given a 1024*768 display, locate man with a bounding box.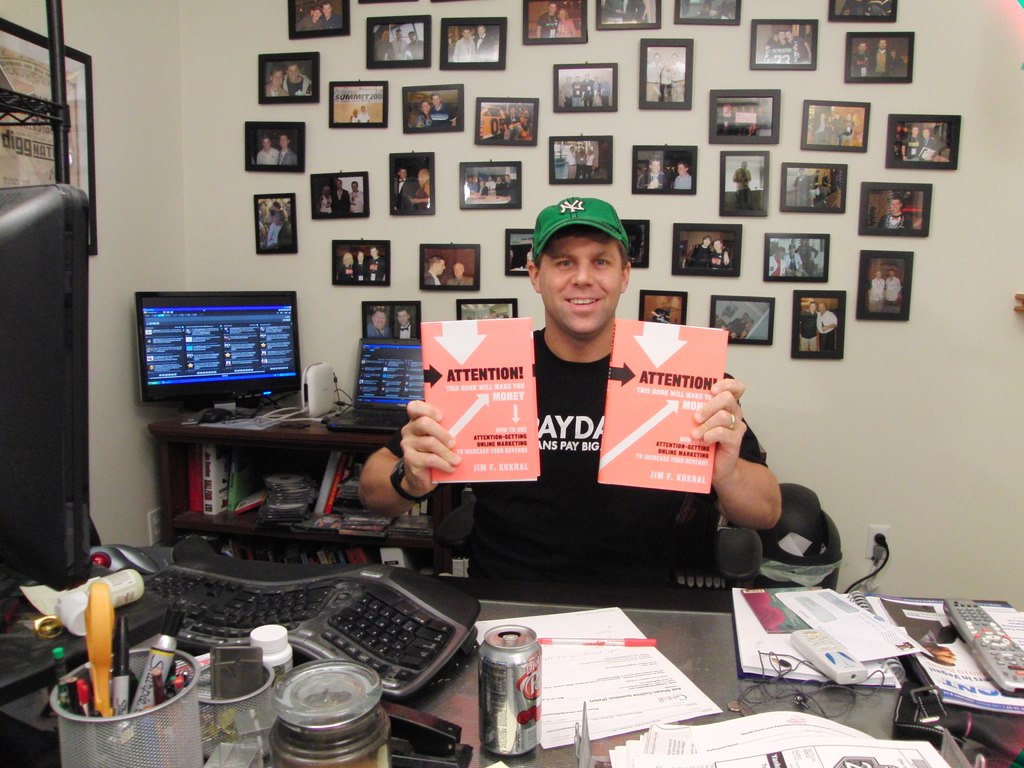
Located: left=403, top=33, right=424, bottom=61.
